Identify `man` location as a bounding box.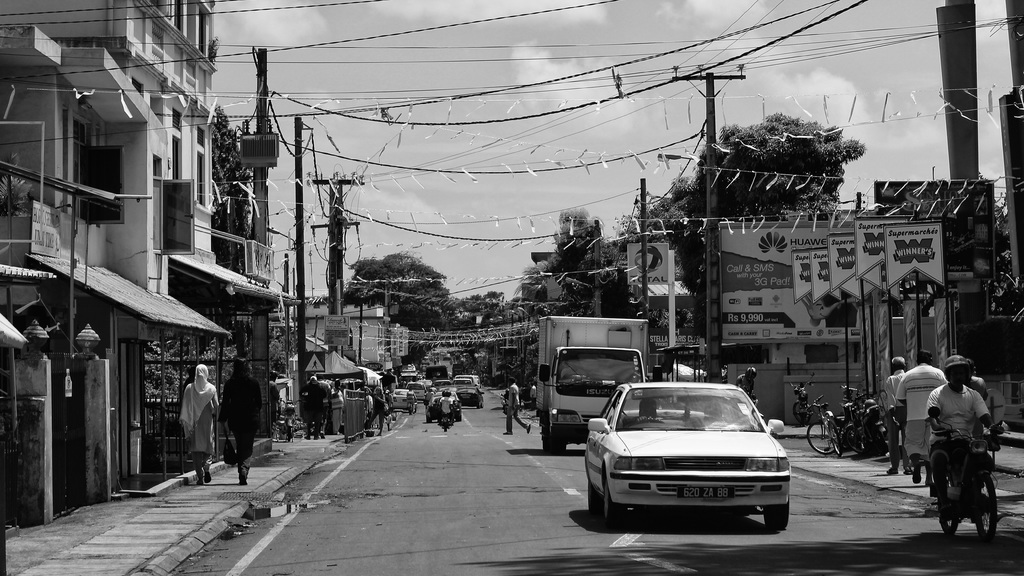
pyautogui.locateOnScreen(737, 365, 755, 396).
